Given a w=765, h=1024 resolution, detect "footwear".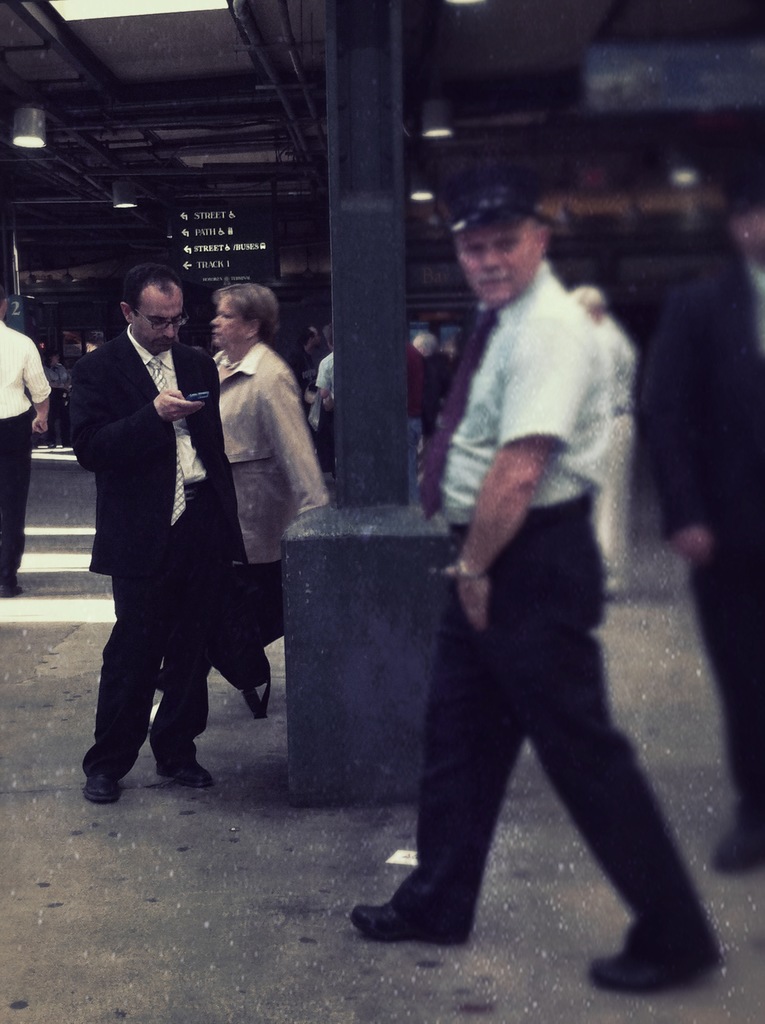
<bbox>589, 935, 717, 986</bbox>.
